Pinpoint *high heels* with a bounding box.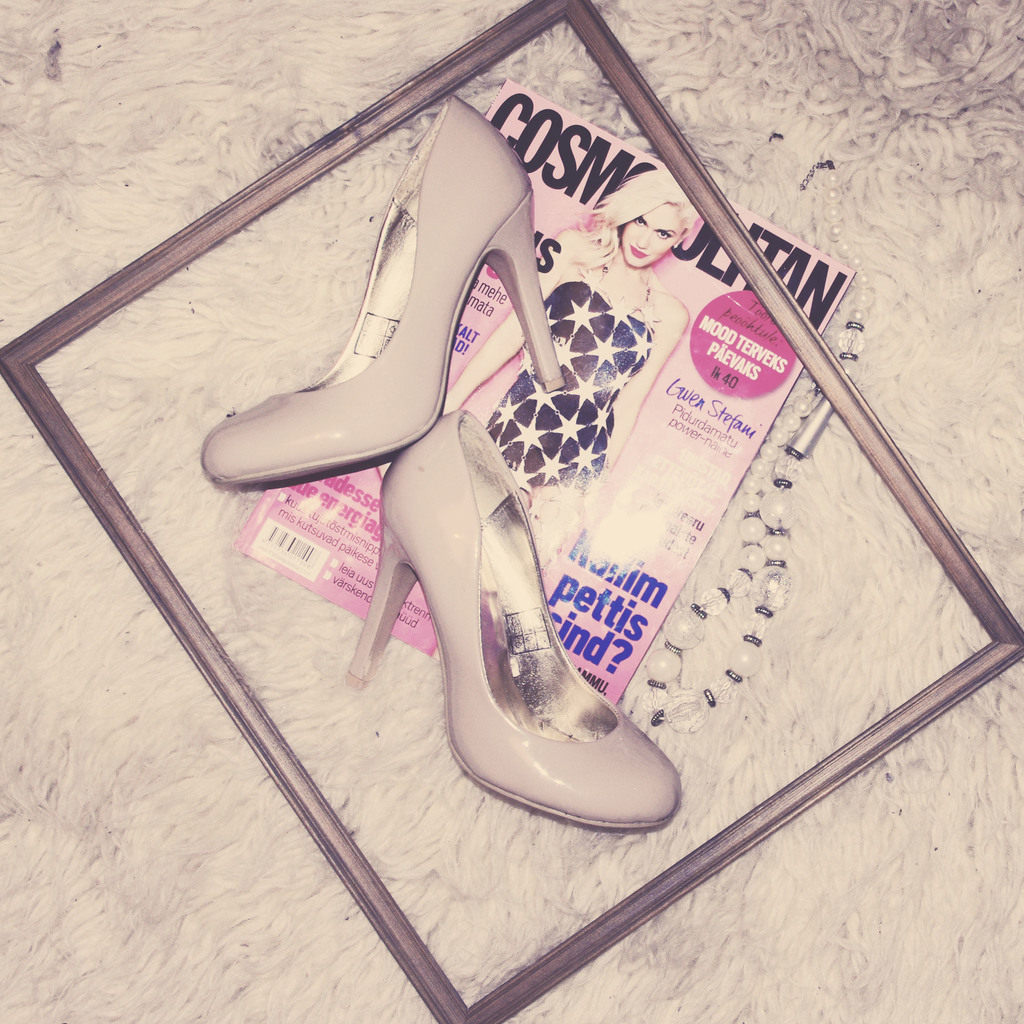
349, 406, 683, 836.
